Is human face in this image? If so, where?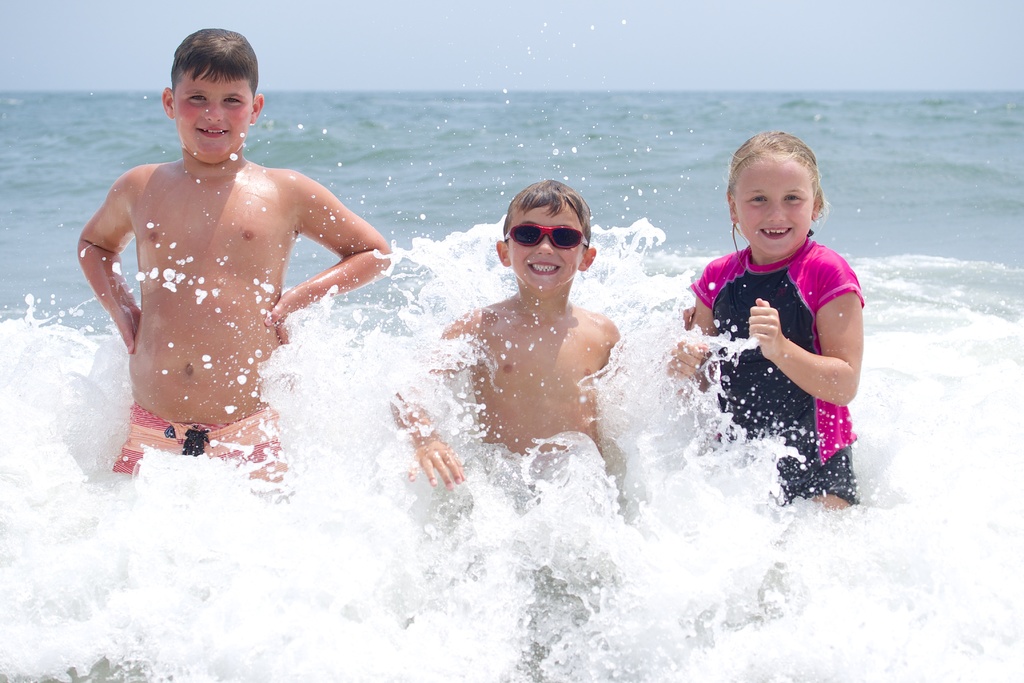
Yes, at (175,66,259,161).
